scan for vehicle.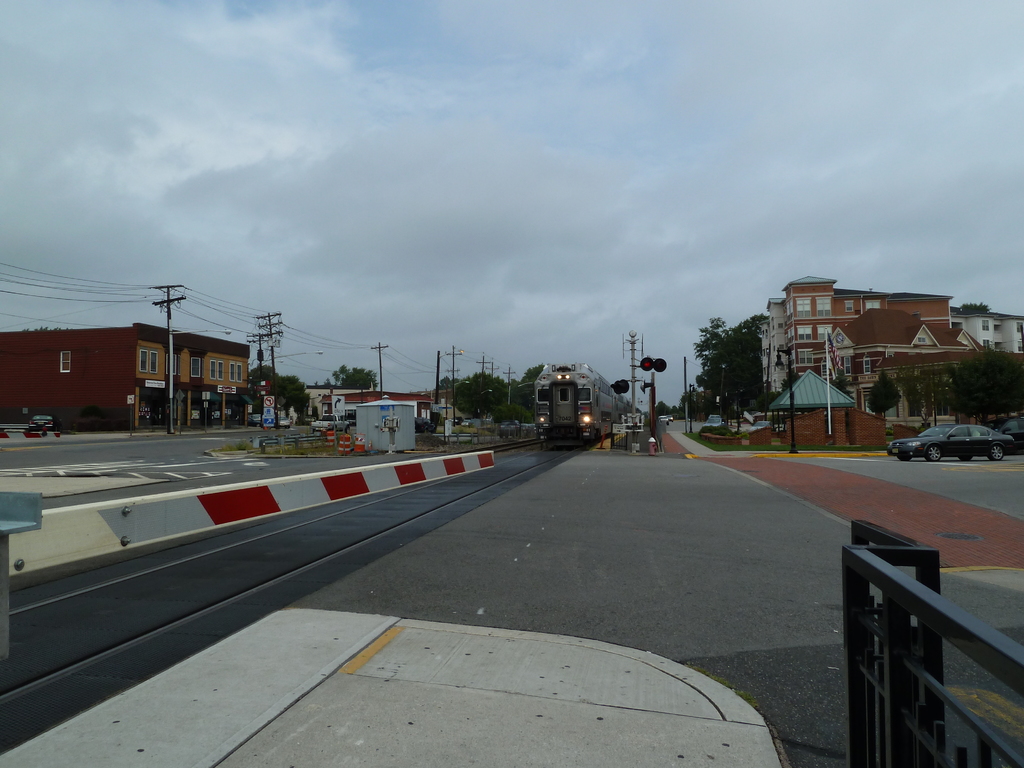
Scan result: select_region(501, 420, 520, 440).
